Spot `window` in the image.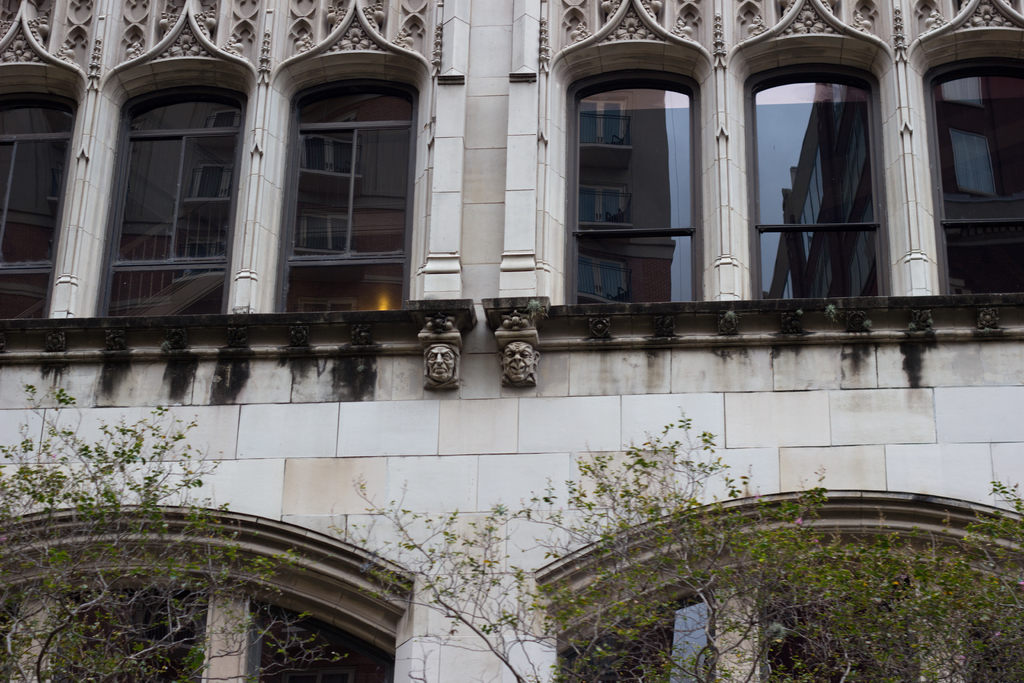
`window` found at locate(0, 94, 78, 320).
